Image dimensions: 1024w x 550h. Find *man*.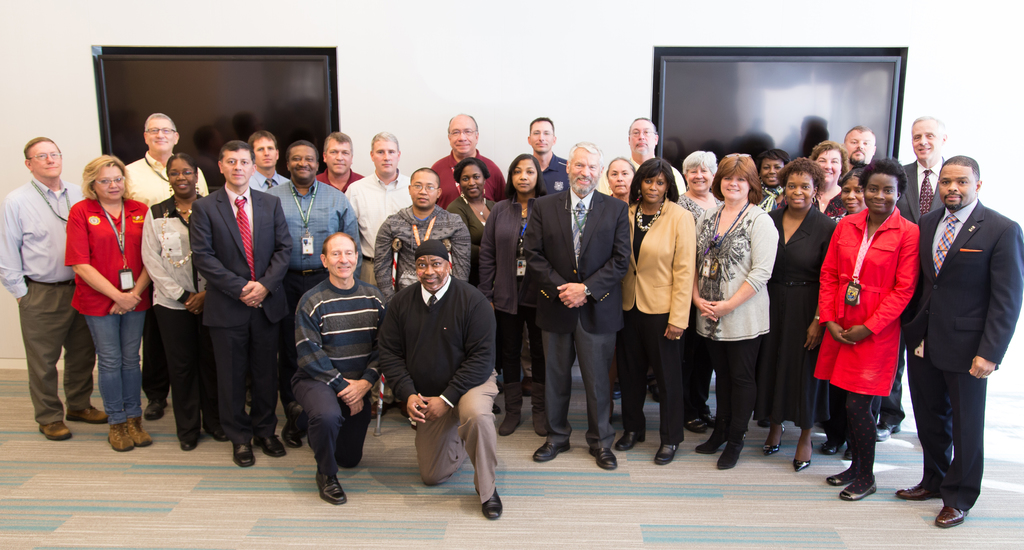
x1=433, y1=111, x2=510, y2=211.
